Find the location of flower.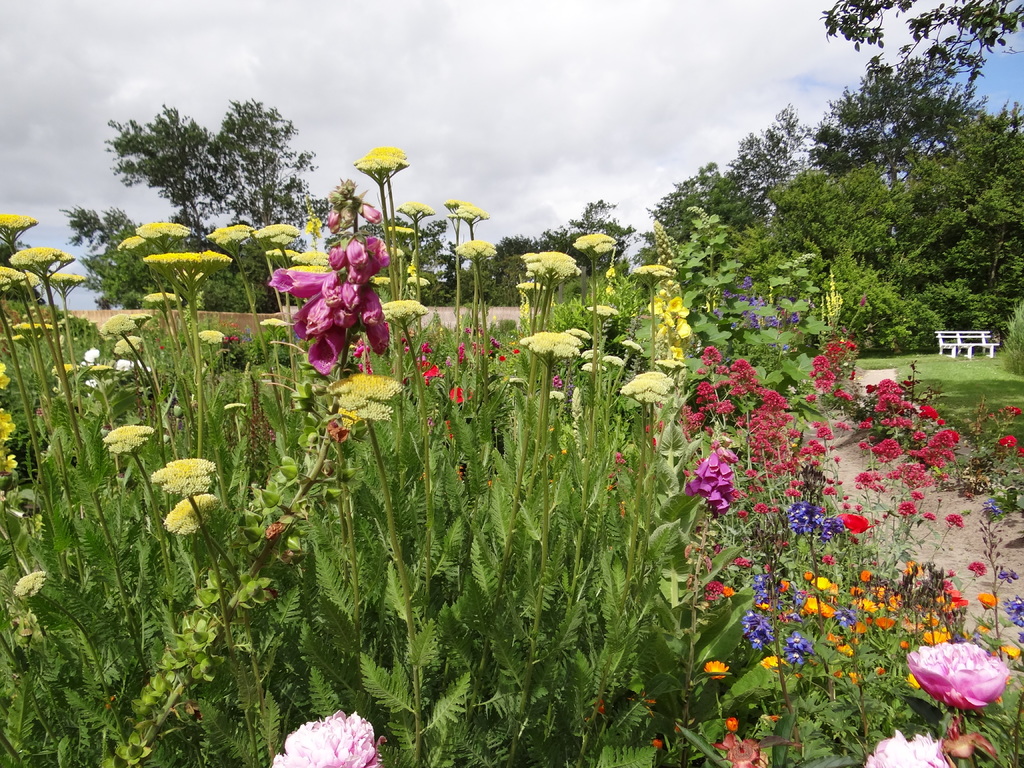
Location: {"x1": 580, "y1": 360, "x2": 604, "y2": 372}.
